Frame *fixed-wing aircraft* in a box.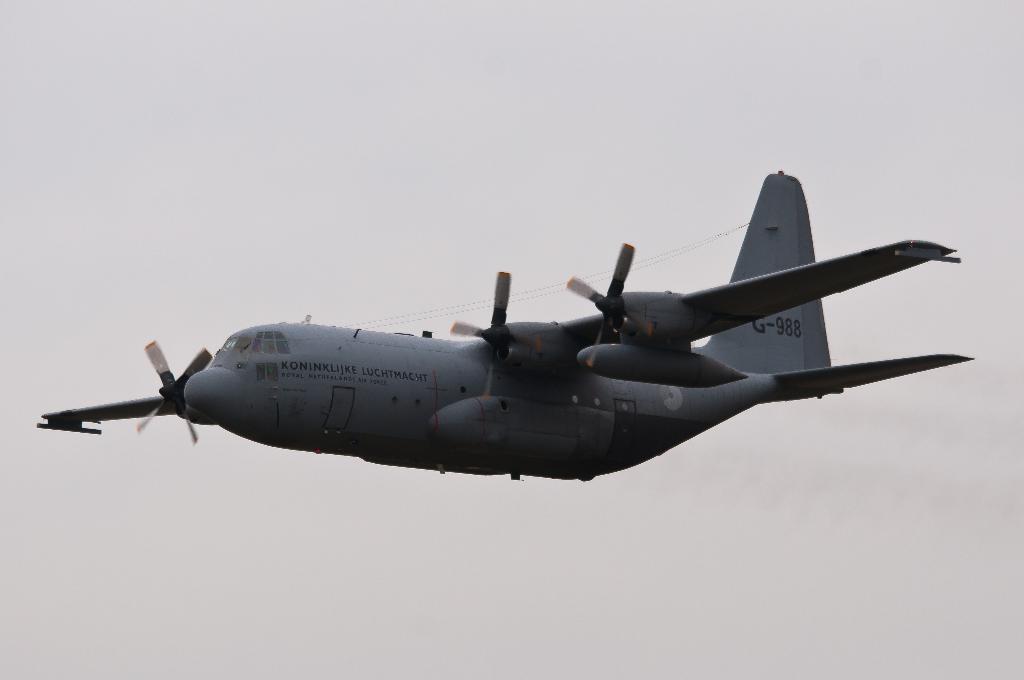
bbox(33, 165, 980, 487).
